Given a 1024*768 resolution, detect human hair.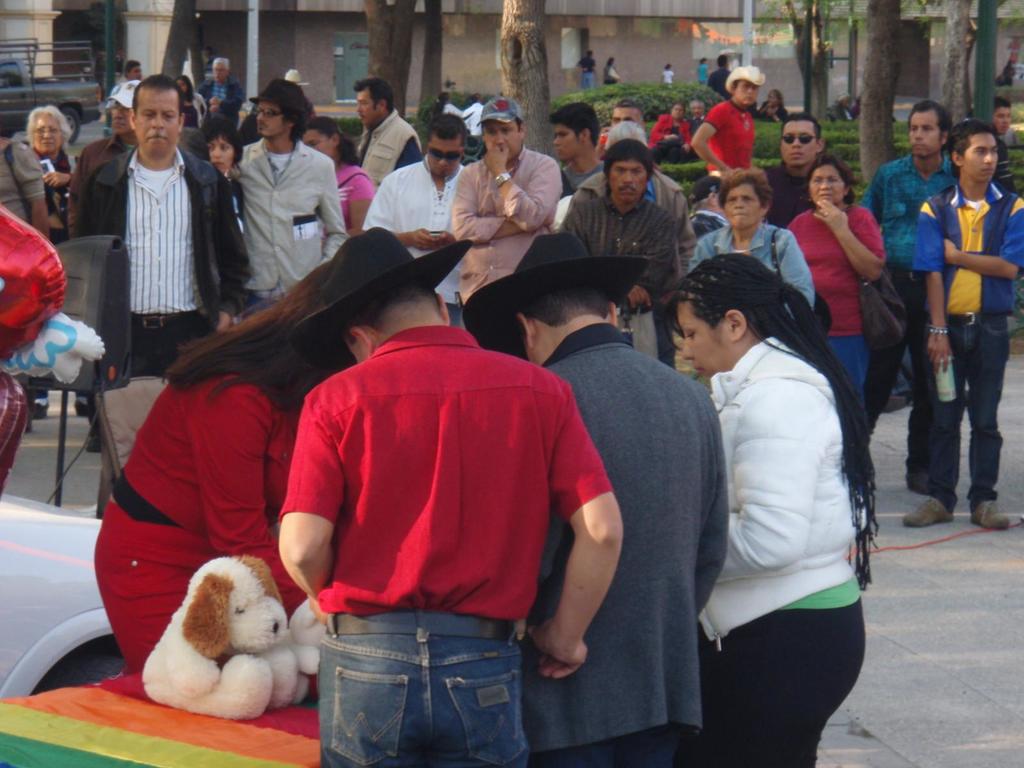
<bbox>520, 291, 611, 329</bbox>.
